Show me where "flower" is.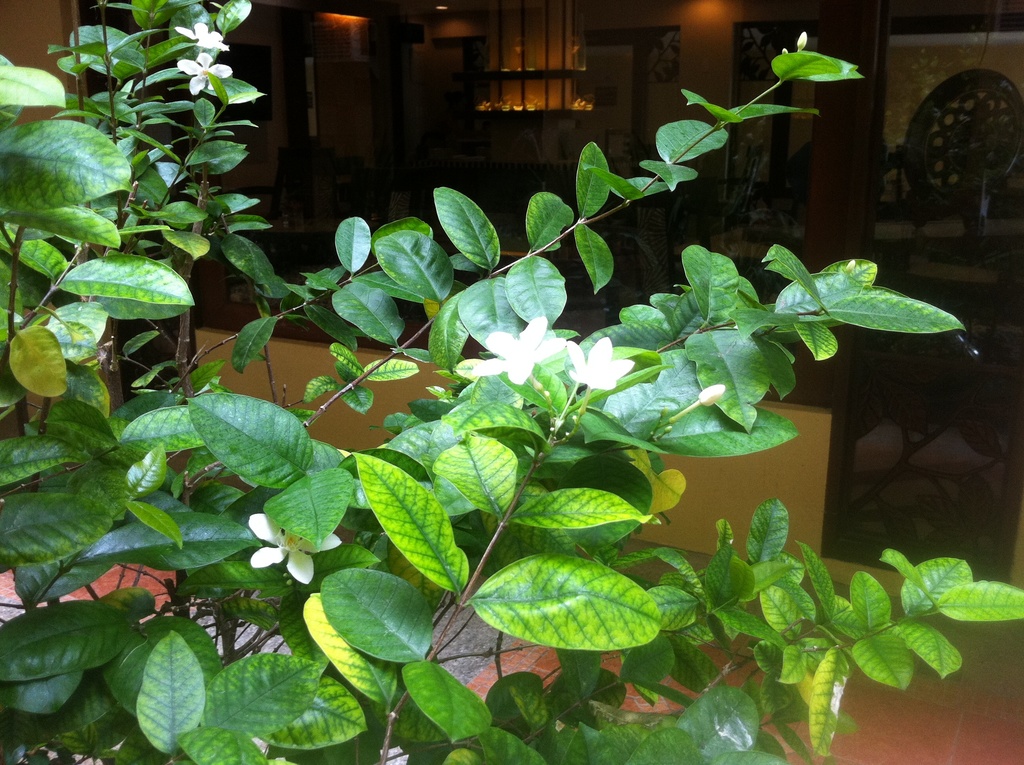
"flower" is at pyautogui.locateOnScreen(246, 510, 340, 593).
